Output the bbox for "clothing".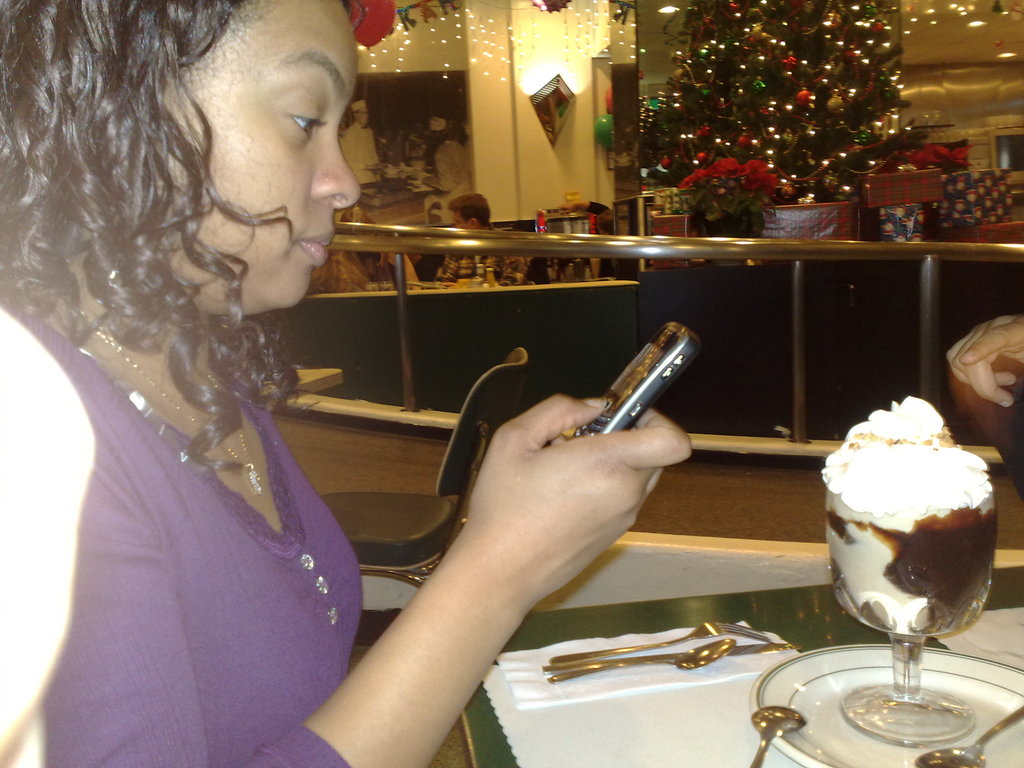
<region>21, 236, 367, 742</region>.
